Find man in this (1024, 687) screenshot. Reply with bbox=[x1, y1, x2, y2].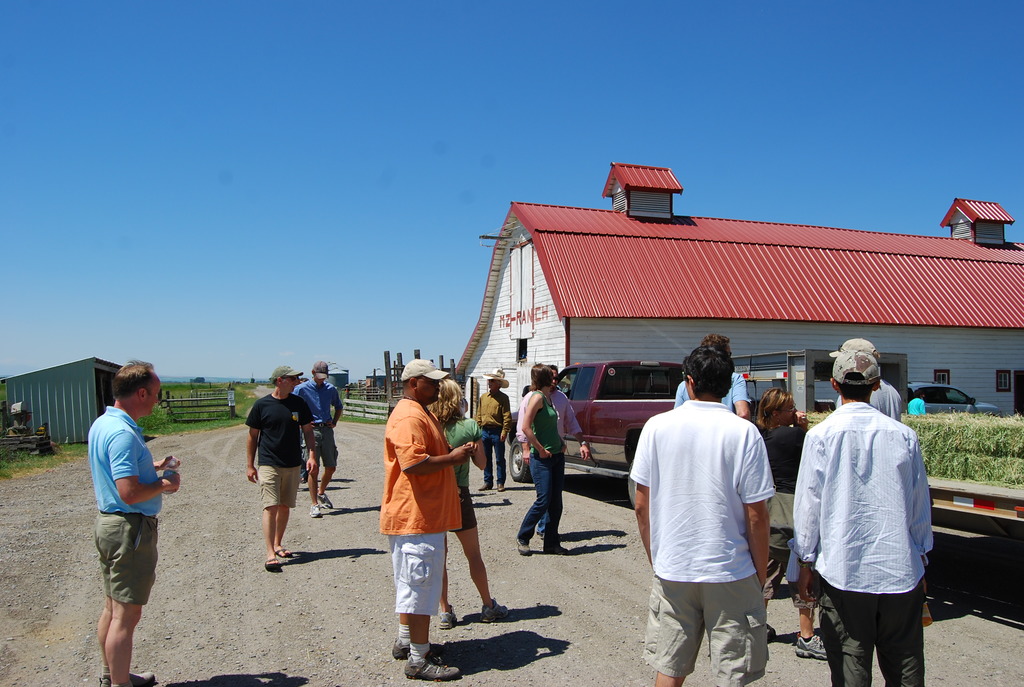
bbox=[294, 359, 345, 516].
